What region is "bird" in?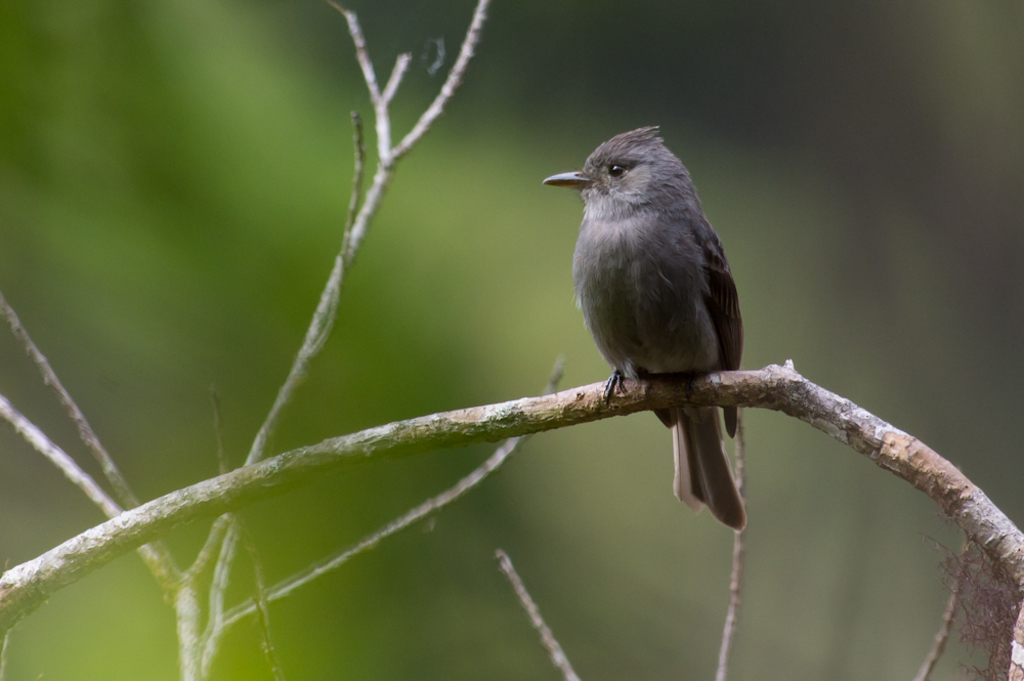
(left=541, top=122, right=743, bottom=531).
